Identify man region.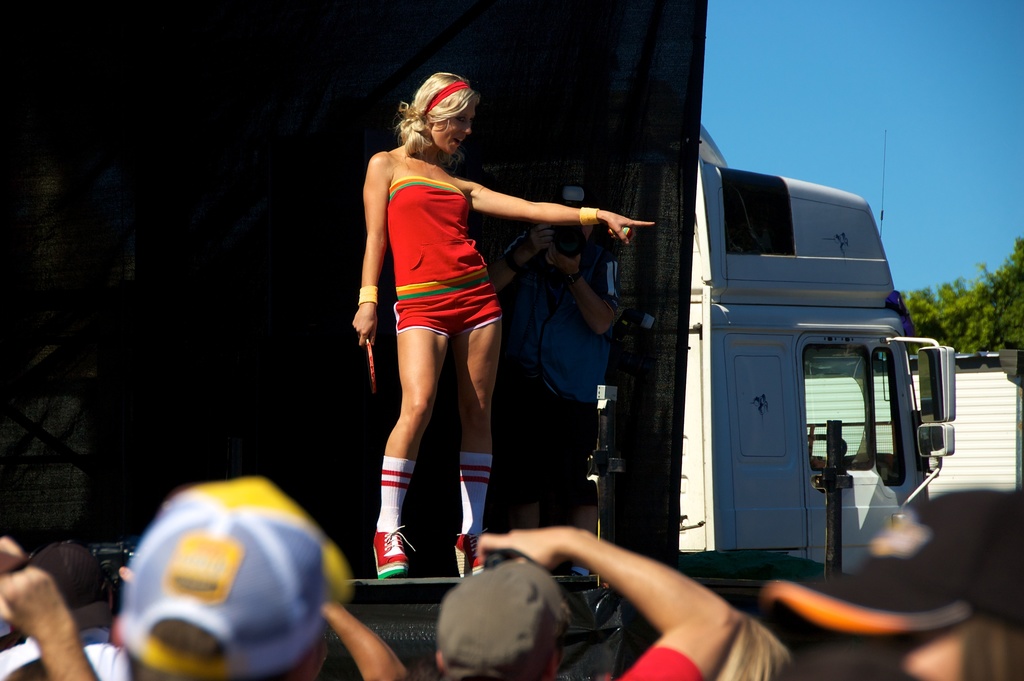
Region: [430, 516, 746, 680].
